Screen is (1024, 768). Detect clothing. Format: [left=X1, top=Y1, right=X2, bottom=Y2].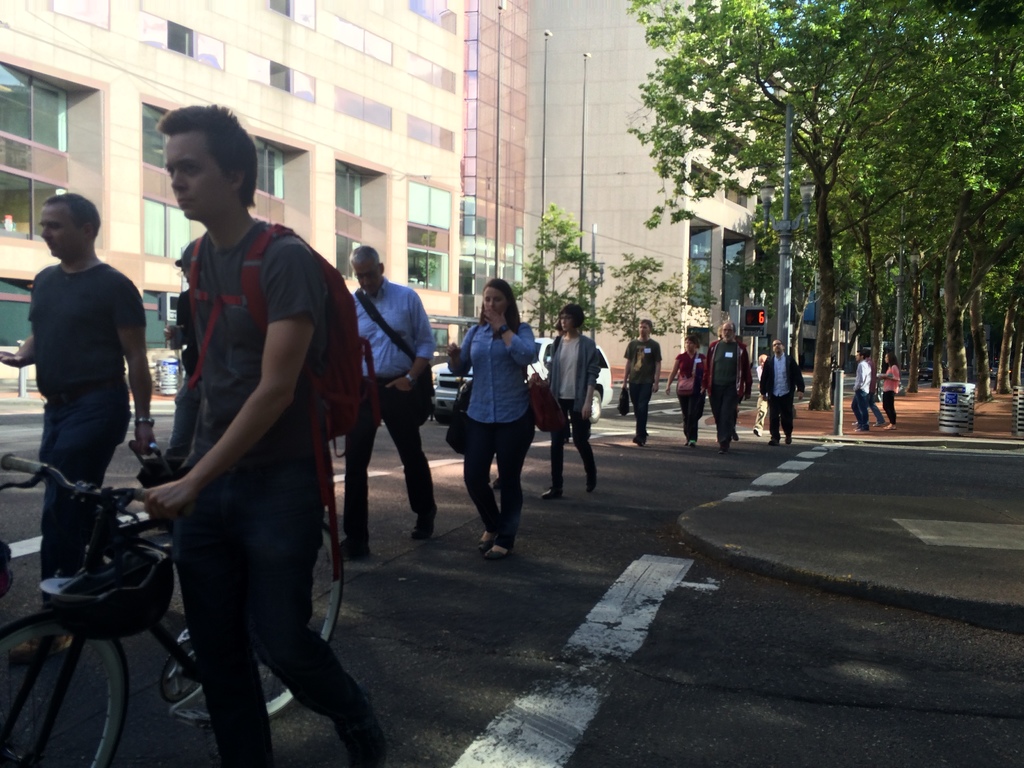
[left=32, top=257, right=149, bottom=403].
